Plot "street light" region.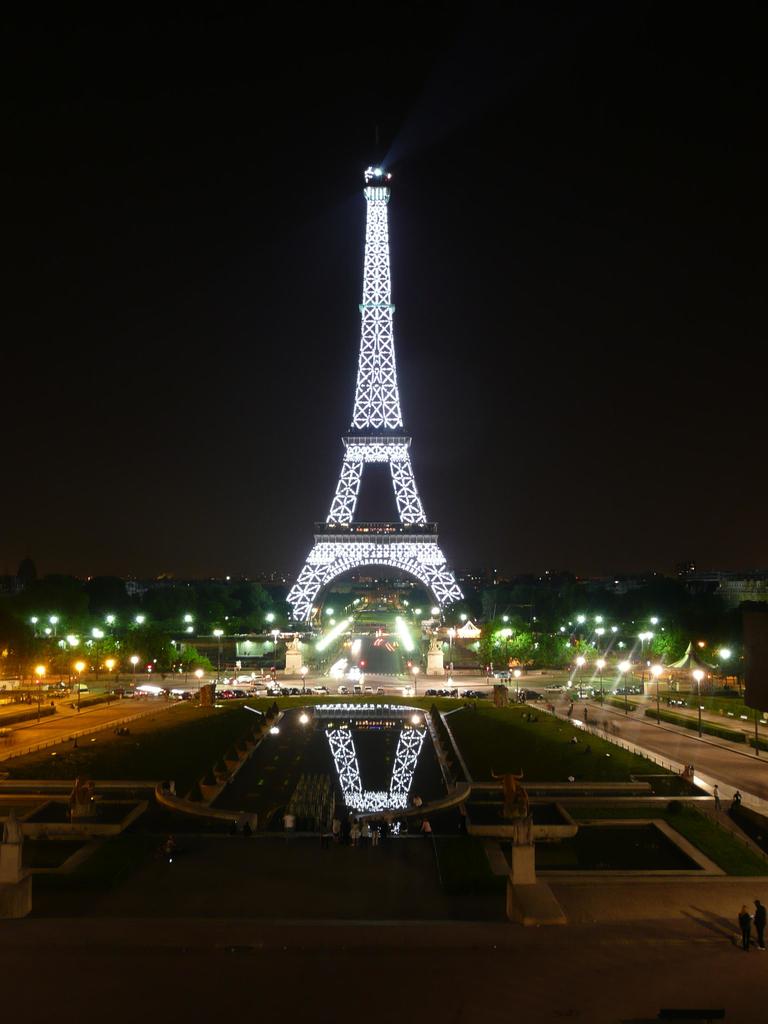
Plotted at [48,614,58,634].
